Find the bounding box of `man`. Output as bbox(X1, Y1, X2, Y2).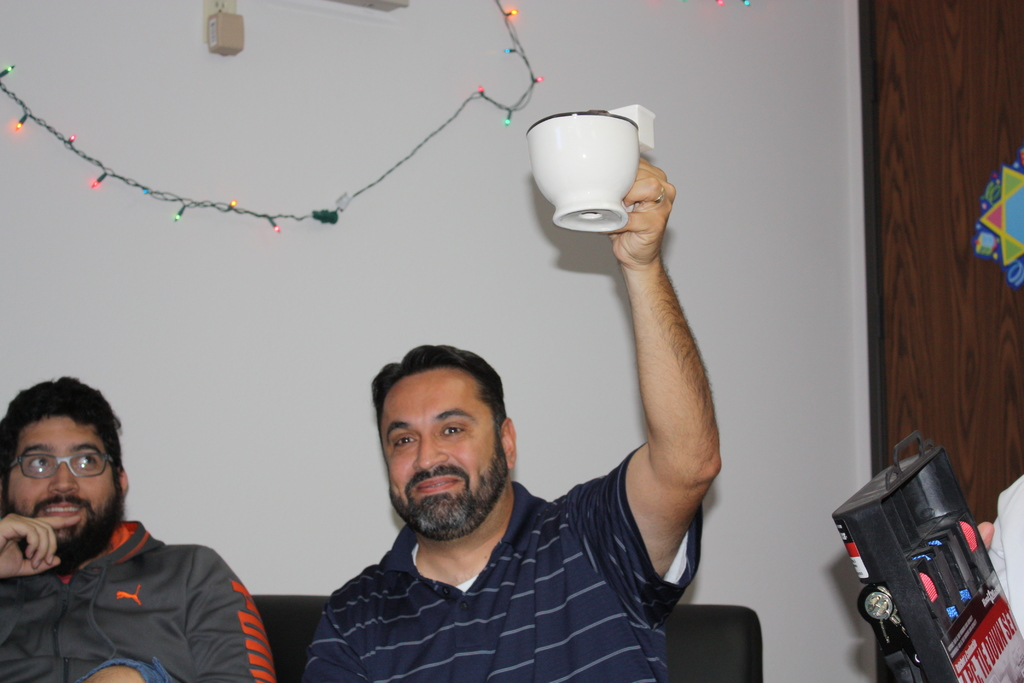
bbox(0, 395, 276, 674).
